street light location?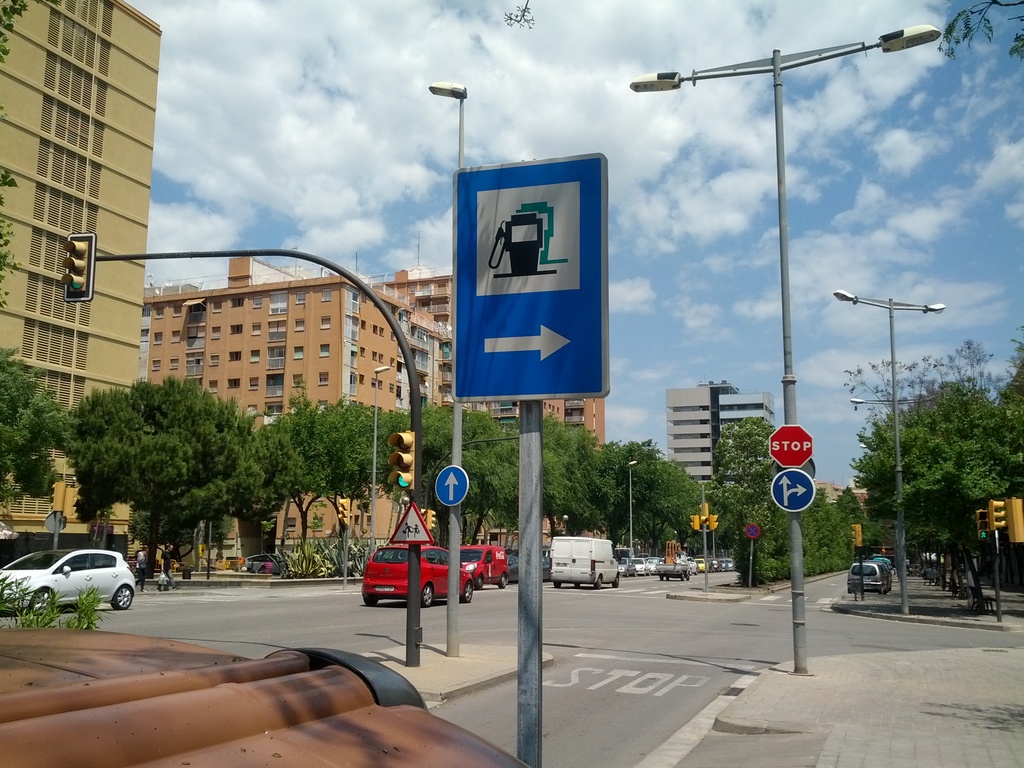
x1=697 y1=478 x2=714 y2=591
